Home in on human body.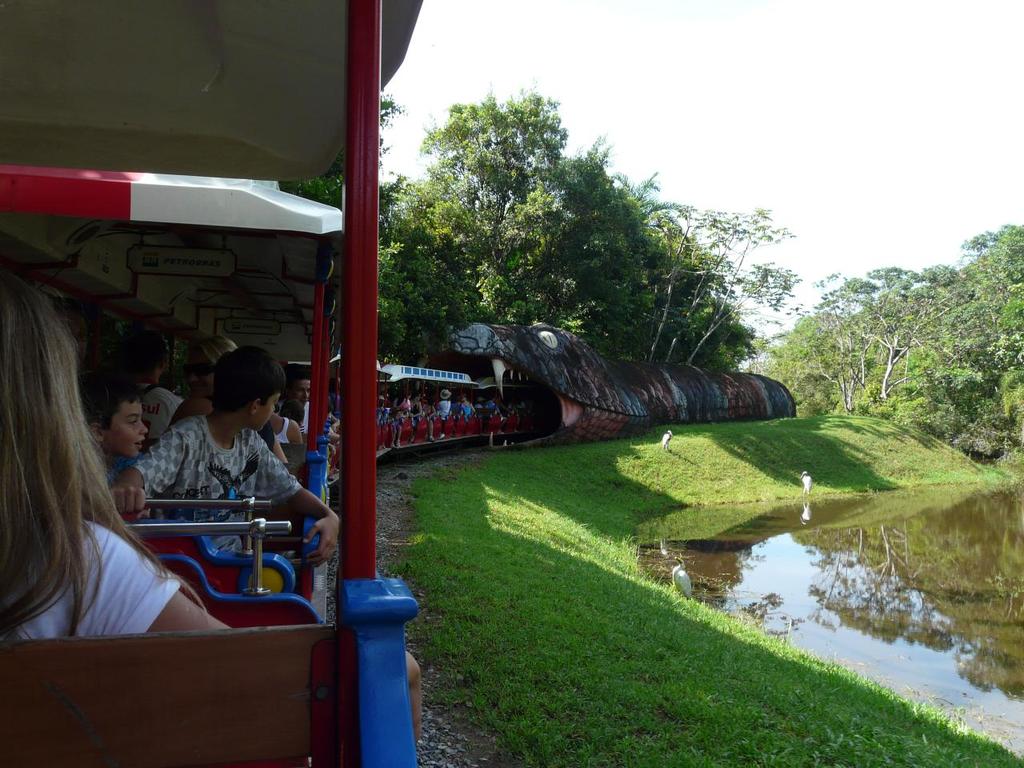
Homed in at crop(436, 383, 454, 413).
